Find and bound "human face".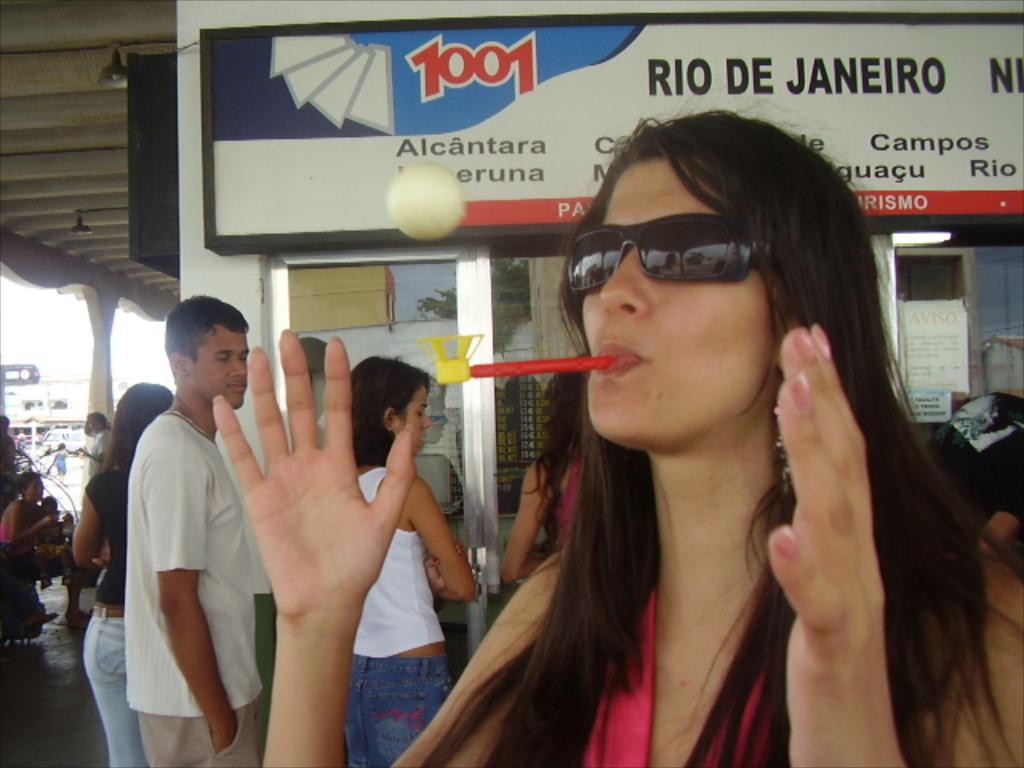
Bound: [x1=403, y1=379, x2=435, y2=454].
